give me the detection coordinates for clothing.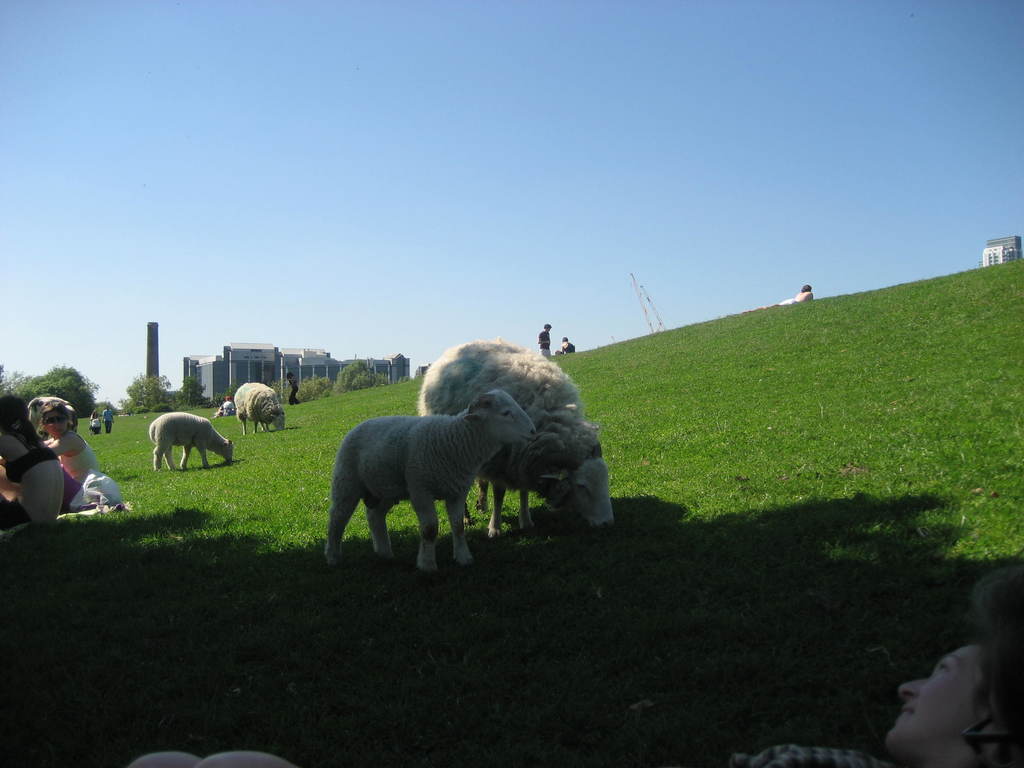
locate(0, 428, 47, 477).
